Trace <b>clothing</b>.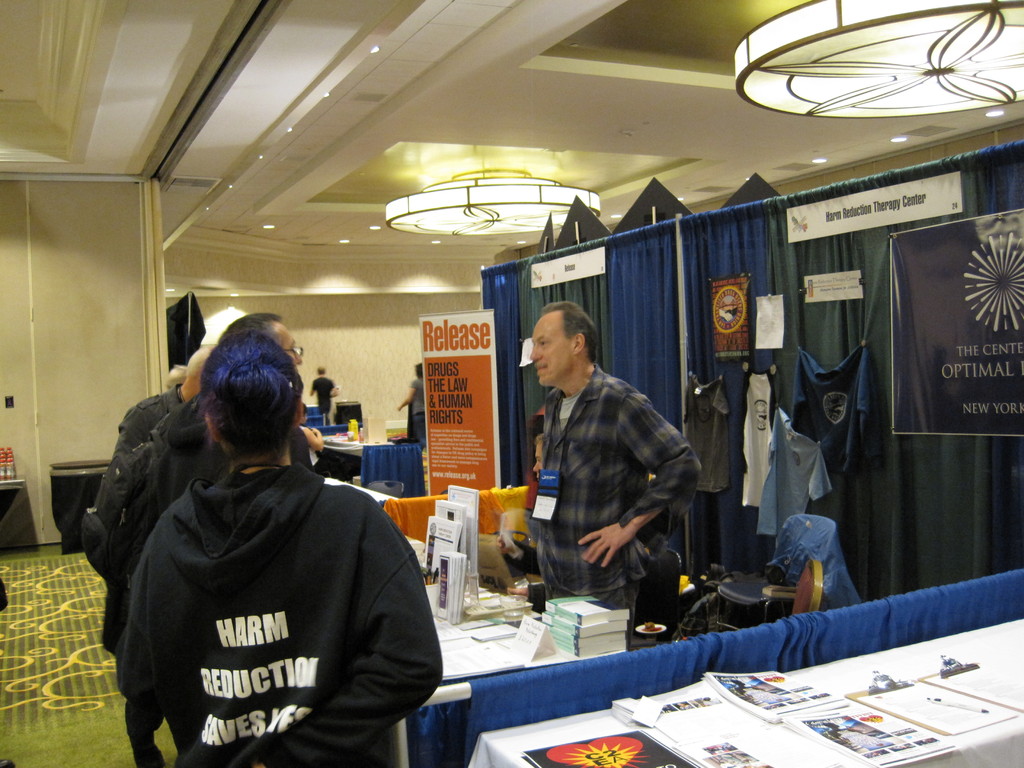
Traced to (404,376,430,447).
